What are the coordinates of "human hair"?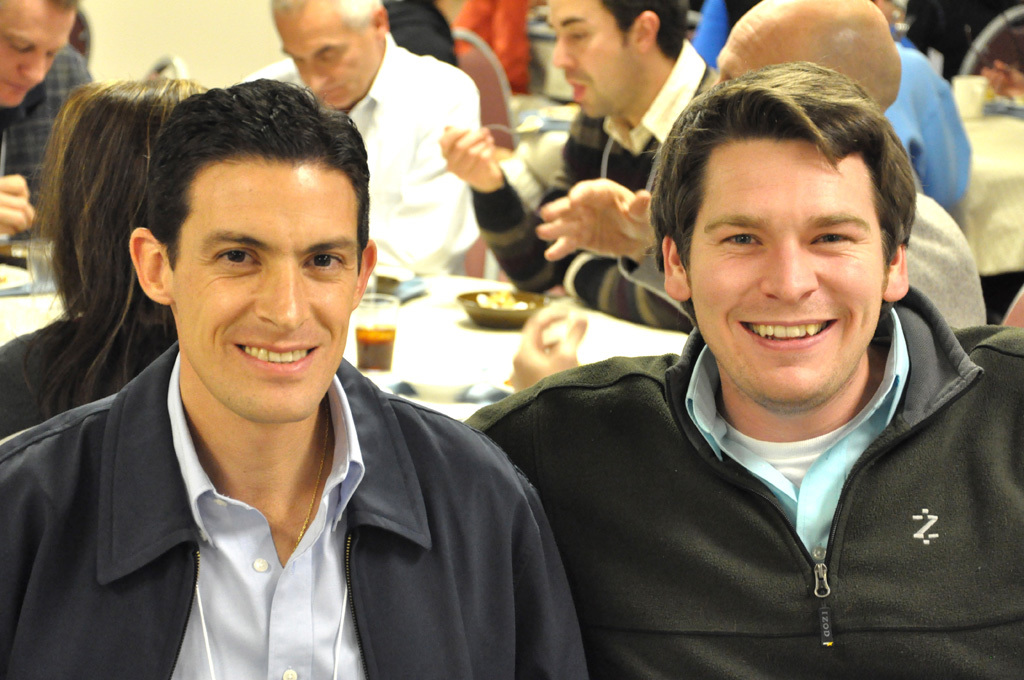
x1=269 y1=0 x2=384 y2=38.
